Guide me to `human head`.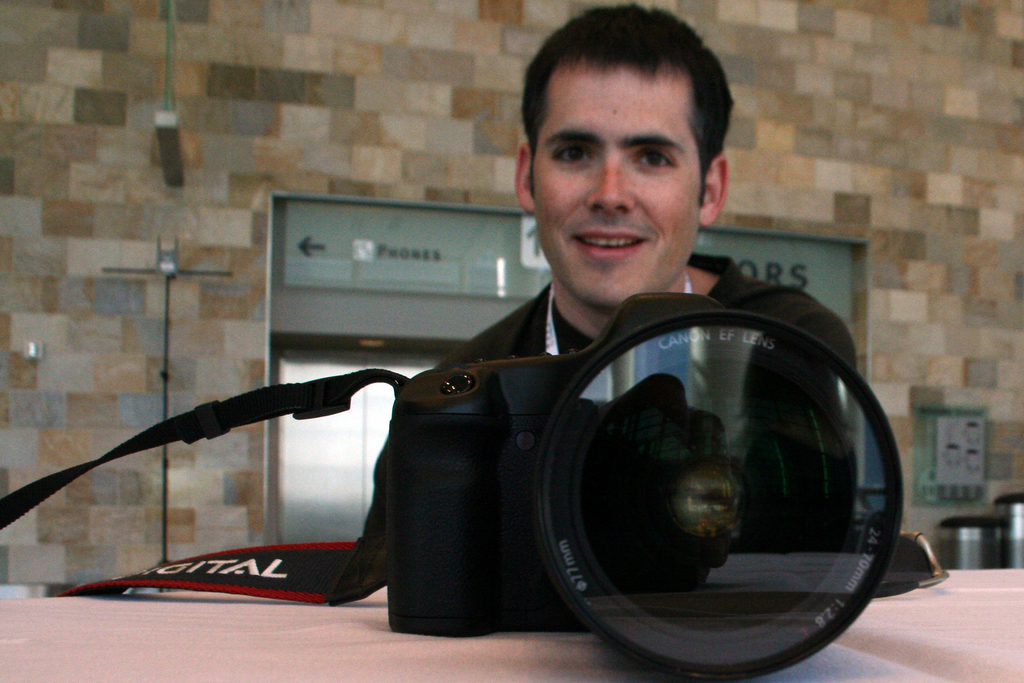
Guidance: <region>513, 8, 731, 308</region>.
